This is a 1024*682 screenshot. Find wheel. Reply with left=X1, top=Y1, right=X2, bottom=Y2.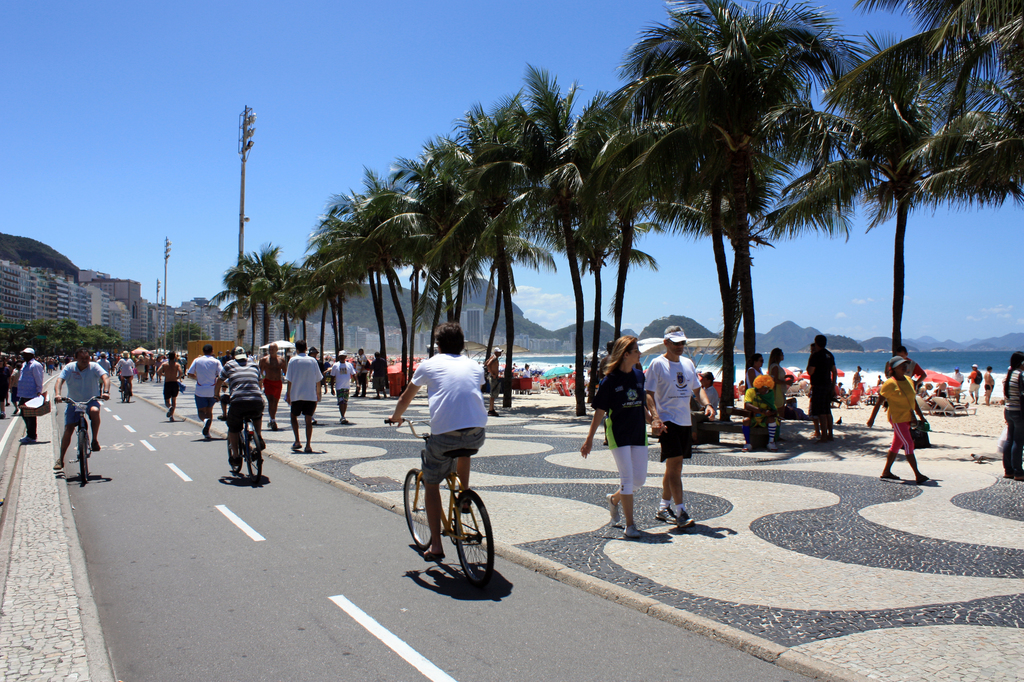
left=455, top=489, right=493, bottom=581.
